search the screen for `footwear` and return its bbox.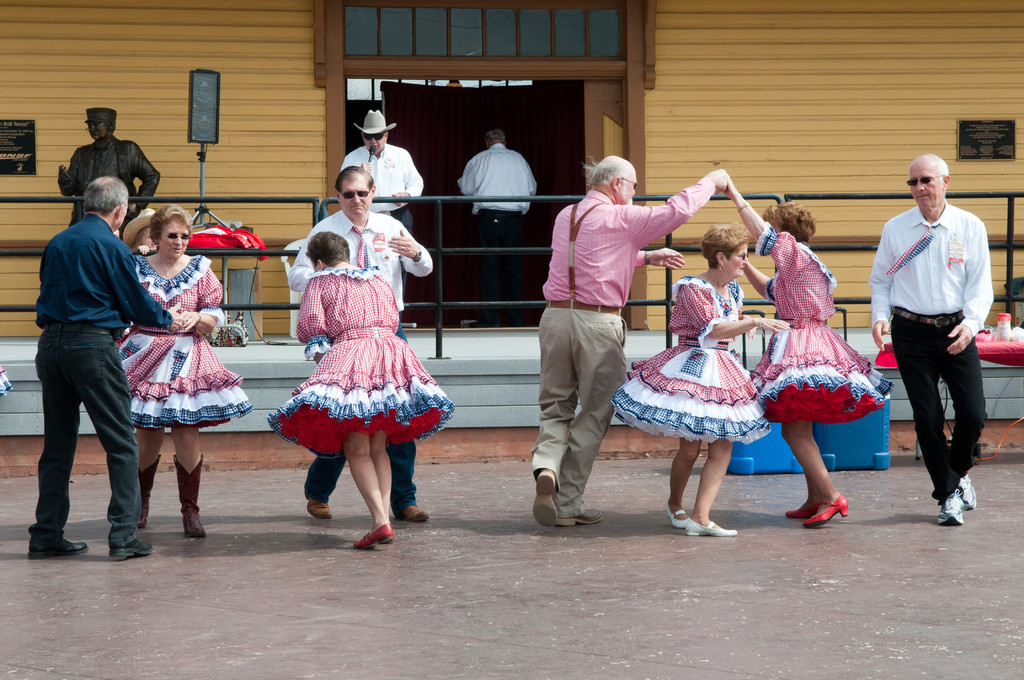
Found: <bbox>398, 504, 431, 522</bbox>.
